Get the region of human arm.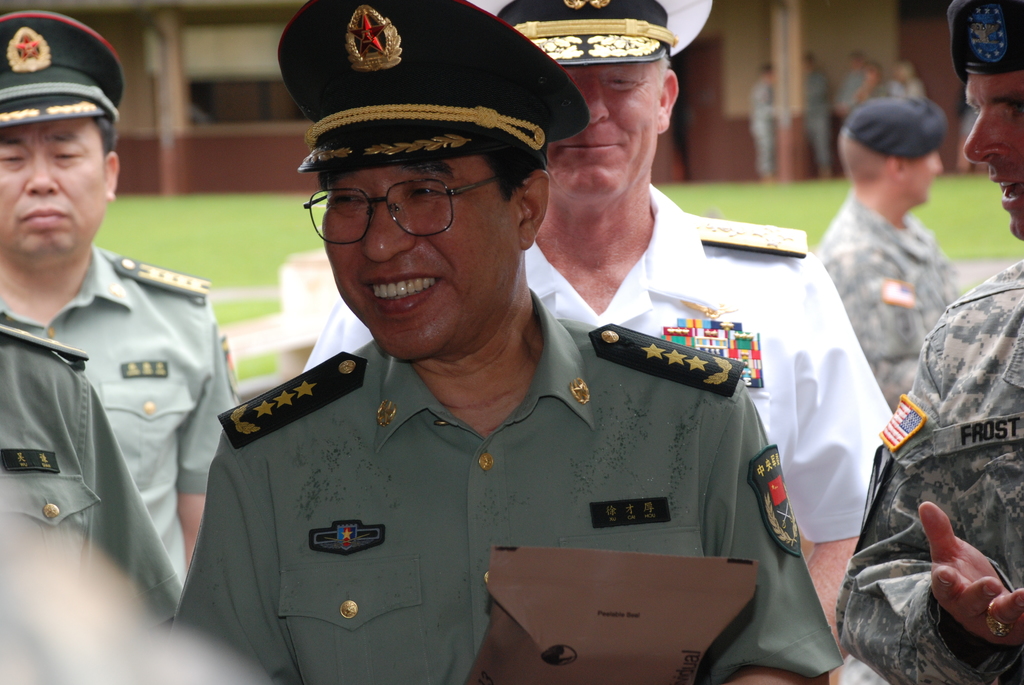
(179, 304, 256, 579).
